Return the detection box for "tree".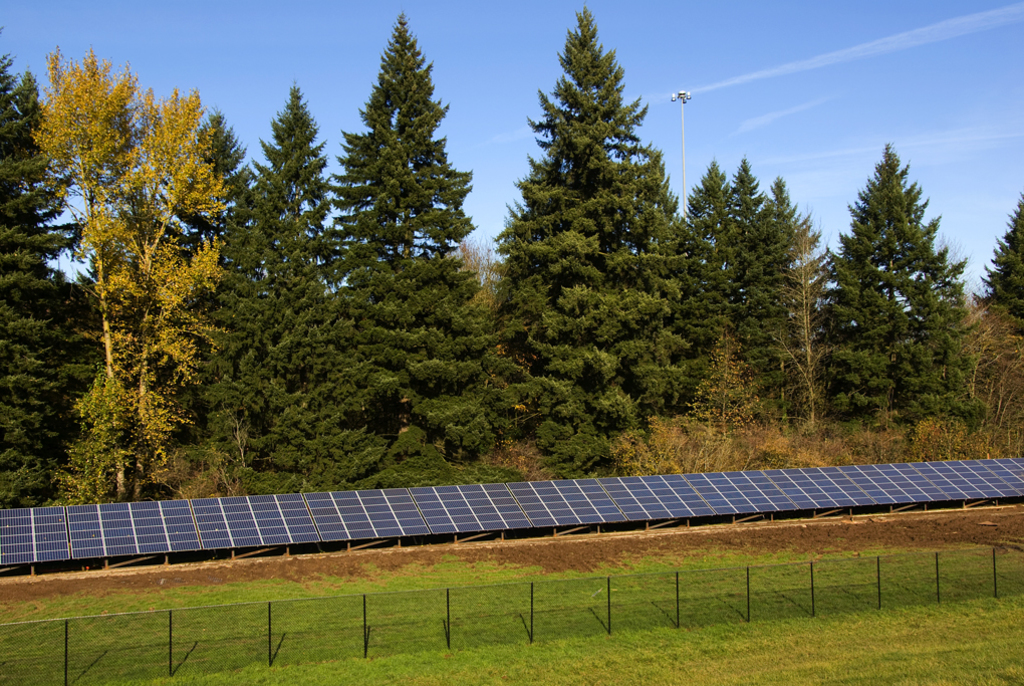
<bbox>822, 136, 984, 435</bbox>.
